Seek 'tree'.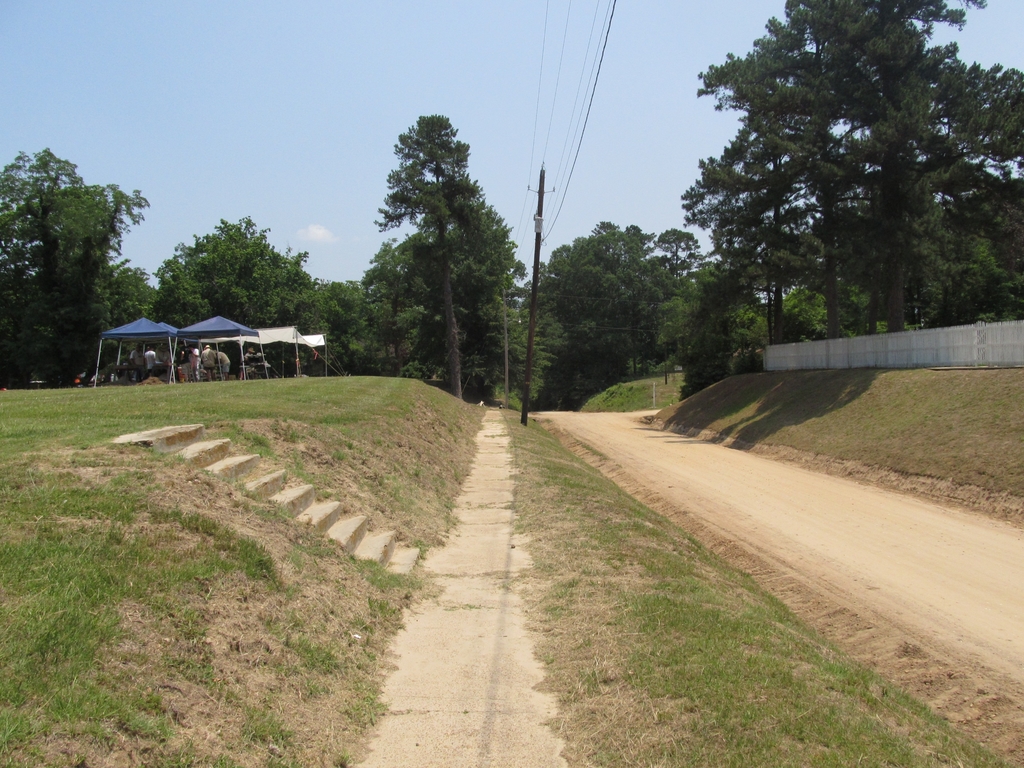
box=[156, 212, 321, 369].
